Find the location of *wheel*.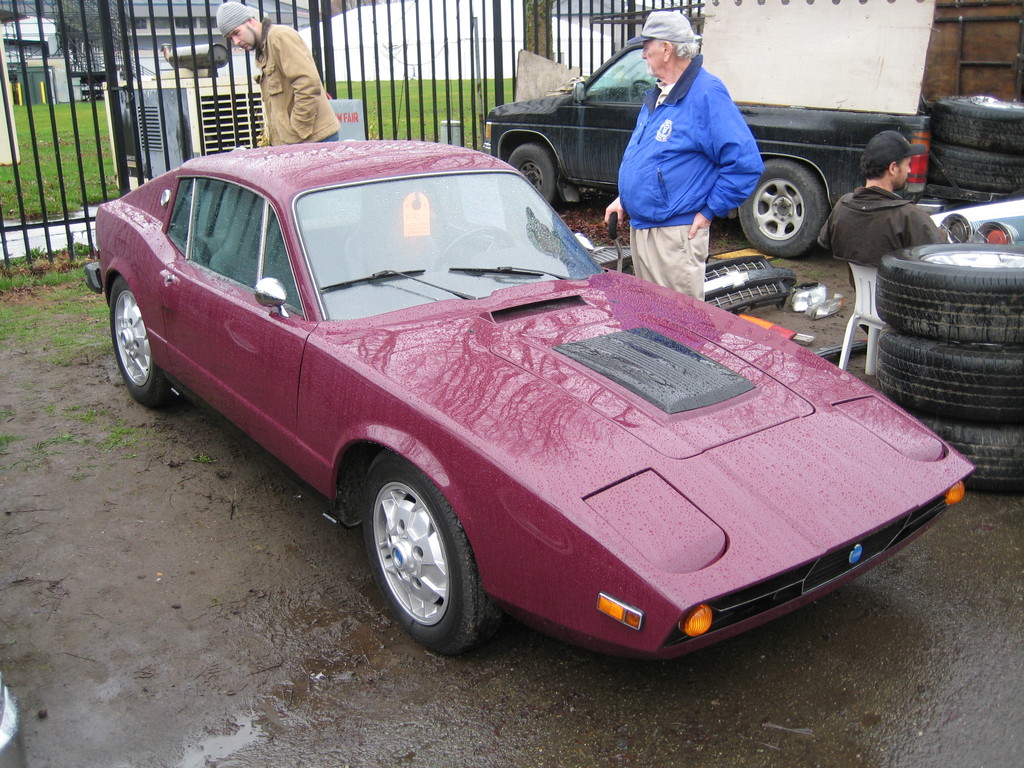
Location: (left=353, top=454, right=477, bottom=651).
